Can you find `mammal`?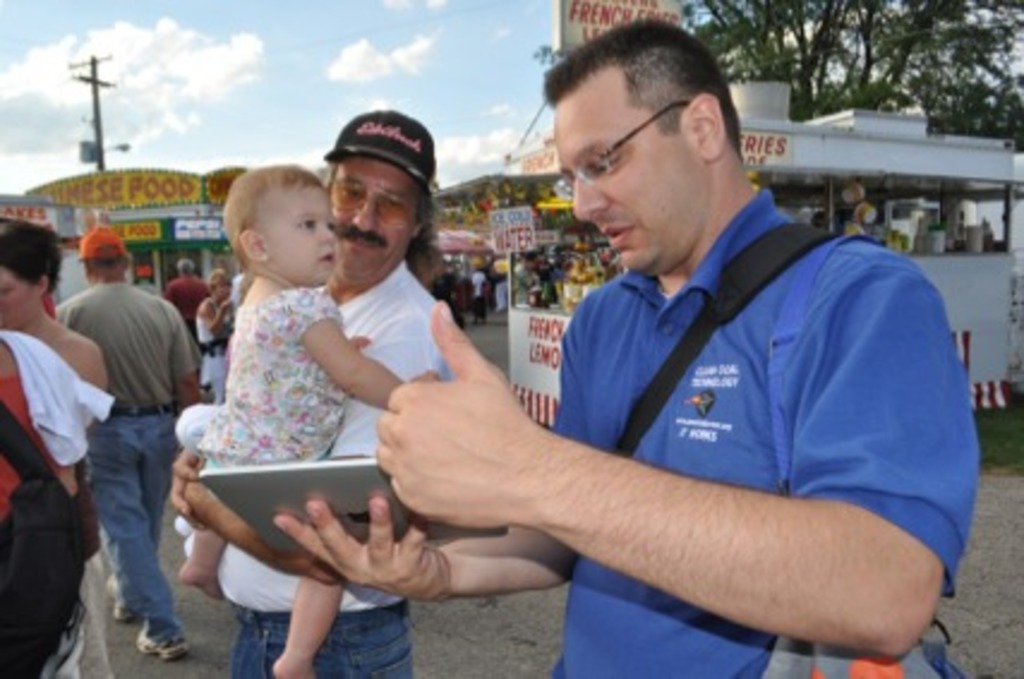
Yes, bounding box: <bbox>513, 250, 540, 310</bbox>.
